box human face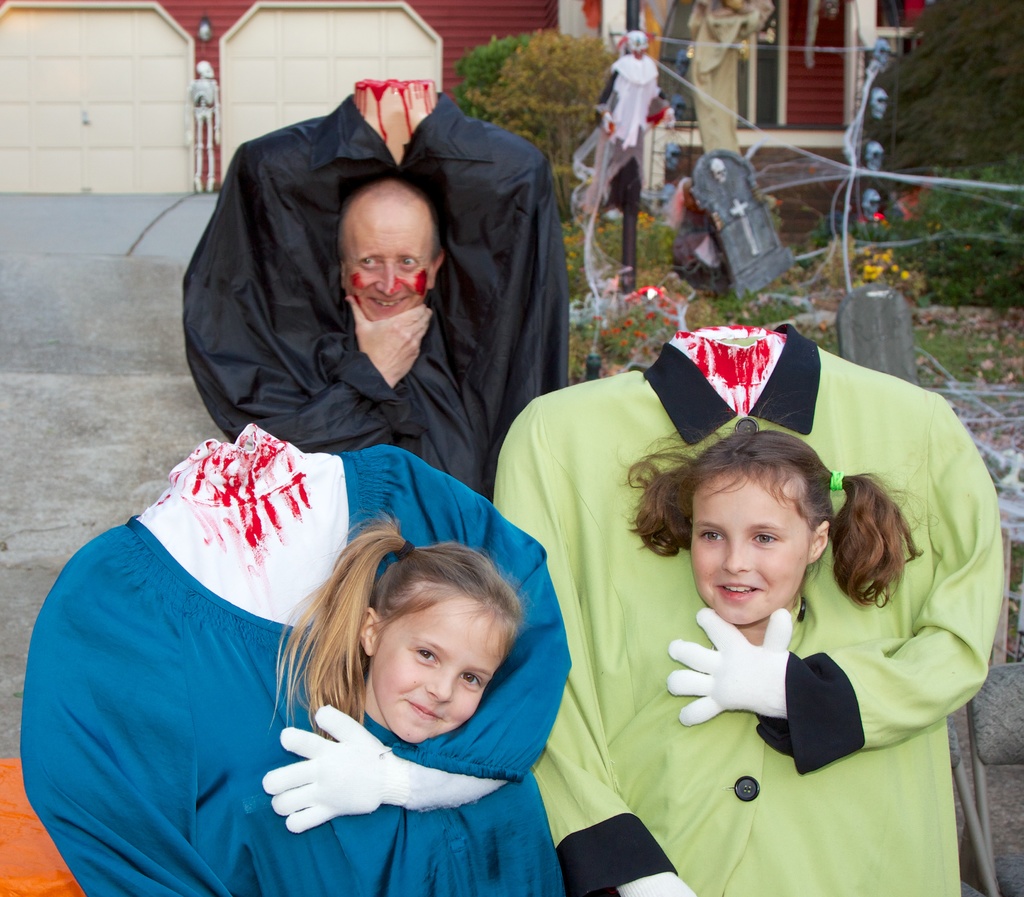
l=340, t=216, r=430, b=322
